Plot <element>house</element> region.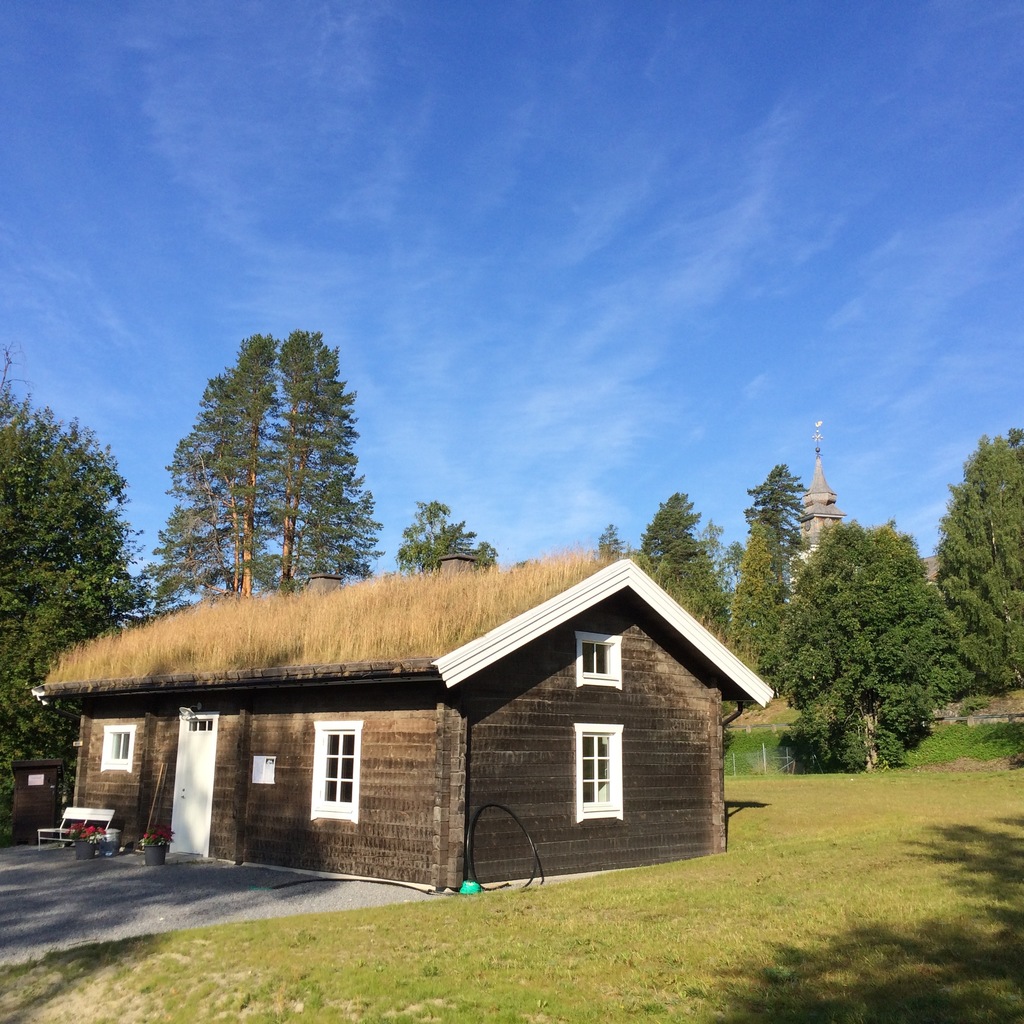
Plotted at left=62, top=548, right=783, bottom=898.
